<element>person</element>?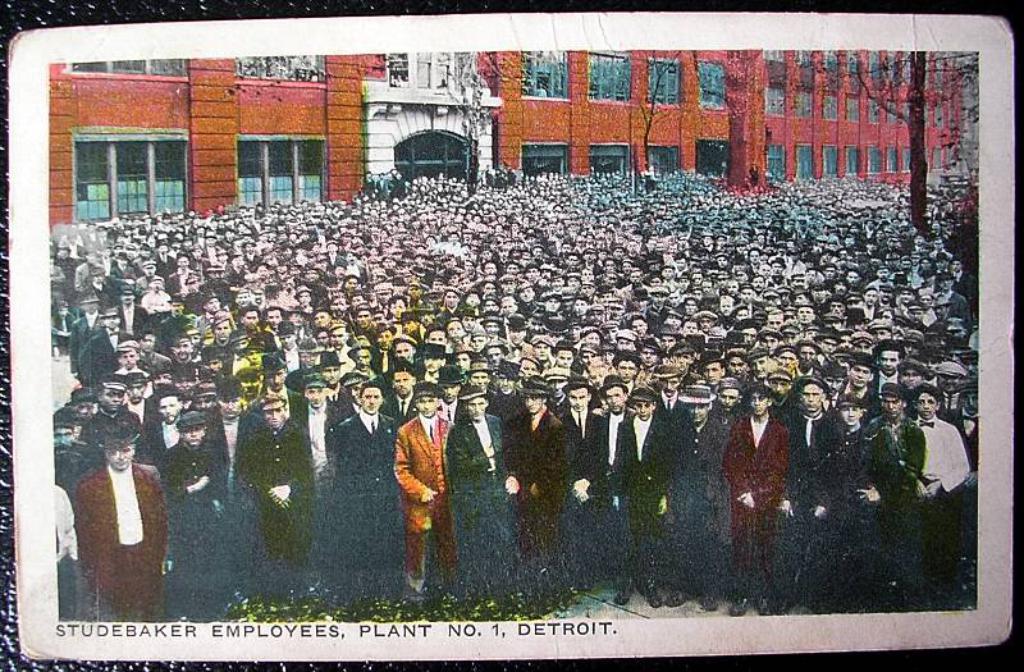
668, 343, 694, 374
